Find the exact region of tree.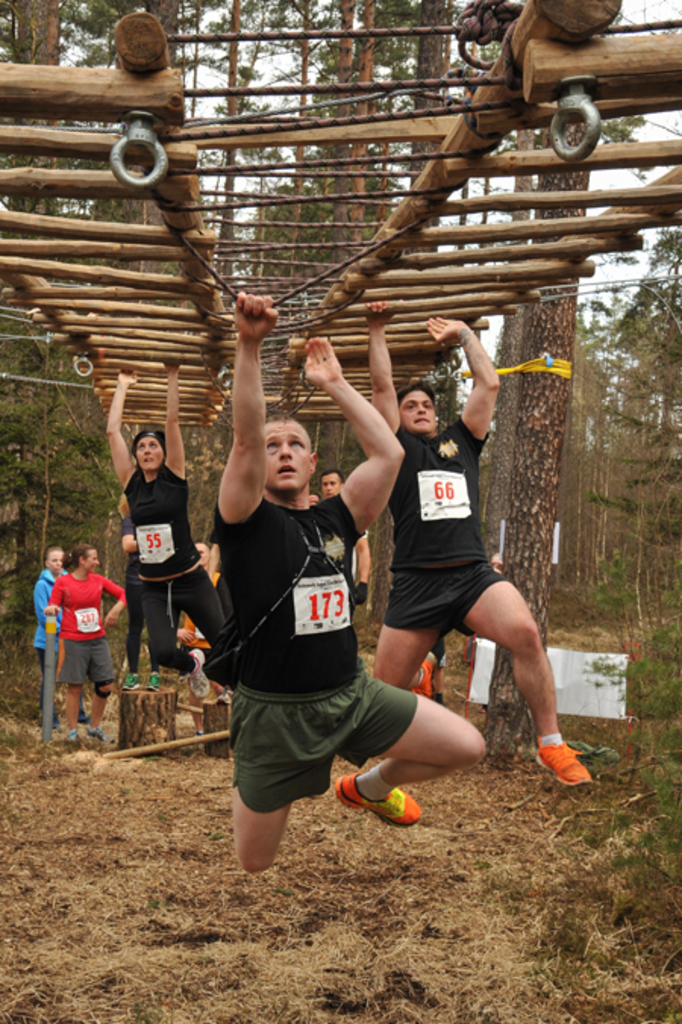
Exact region: select_region(486, 117, 583, 759).
